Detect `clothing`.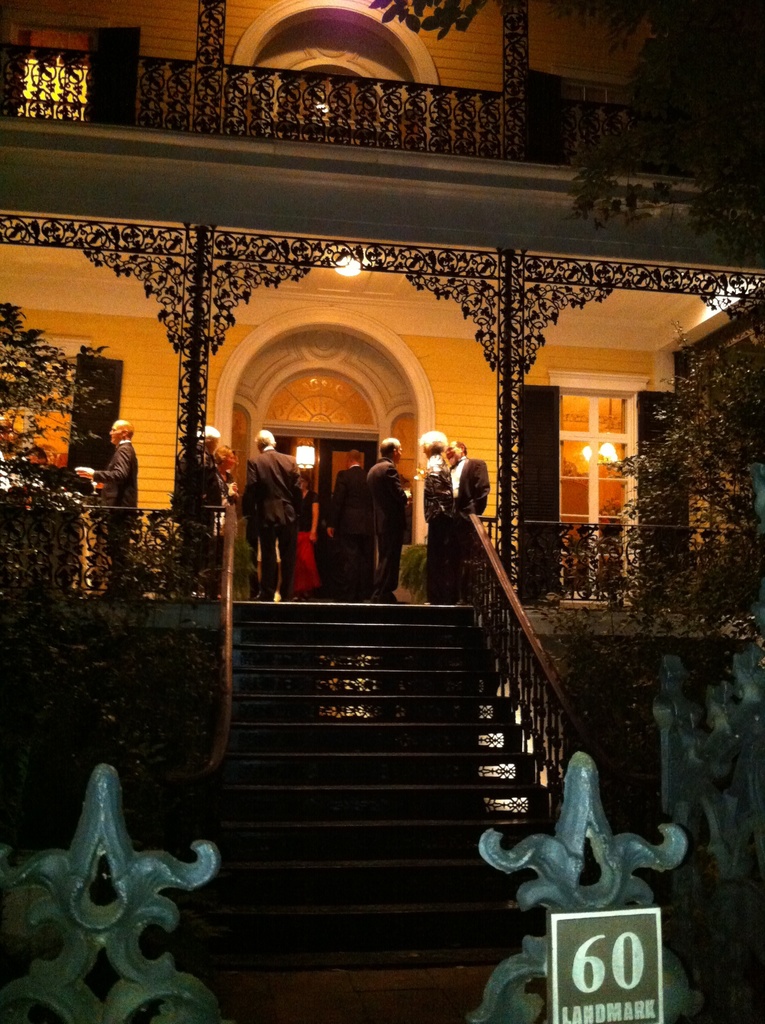
Detected at <box>351,443,414,601</box>.
